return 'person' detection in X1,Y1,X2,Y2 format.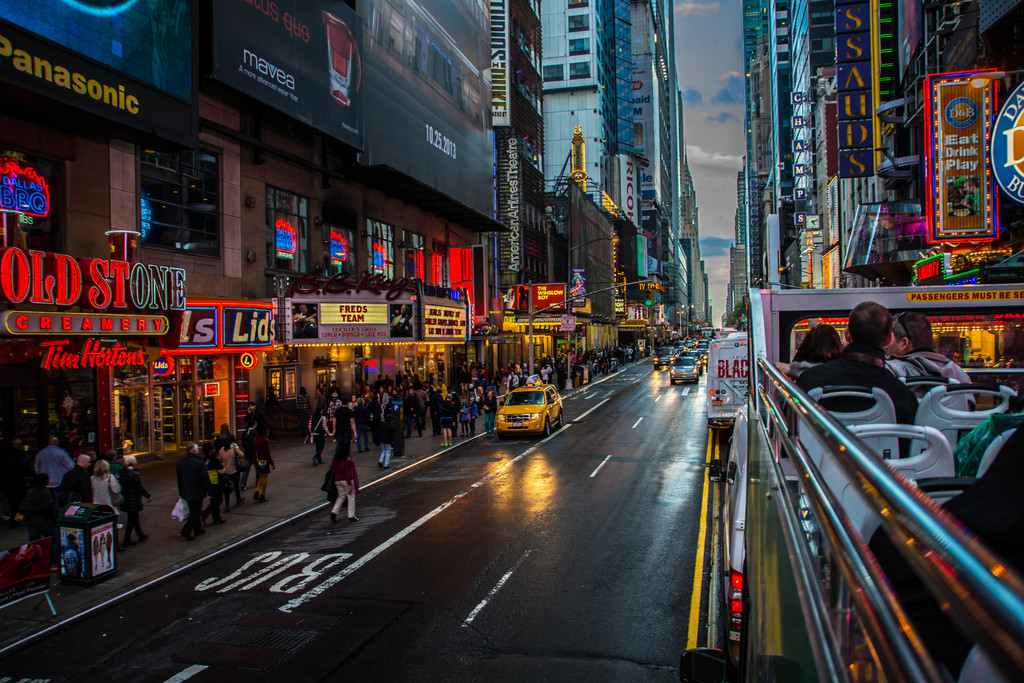
27,450,78,497.
